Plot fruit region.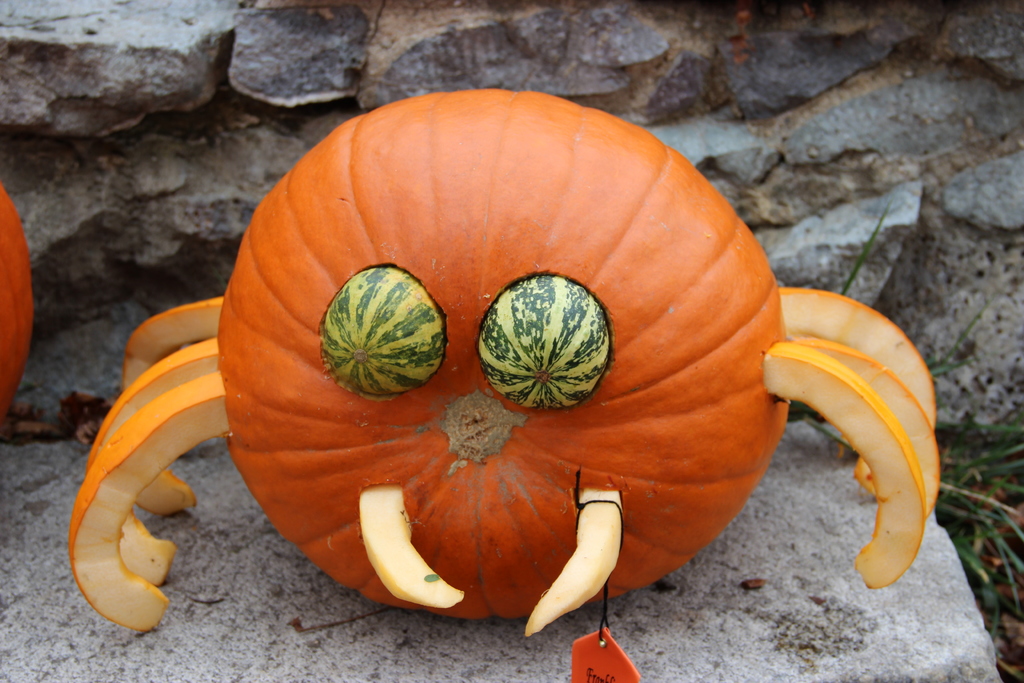
Plotted at pyautogui.locateOnScreen(479, 277, 613, 415).
